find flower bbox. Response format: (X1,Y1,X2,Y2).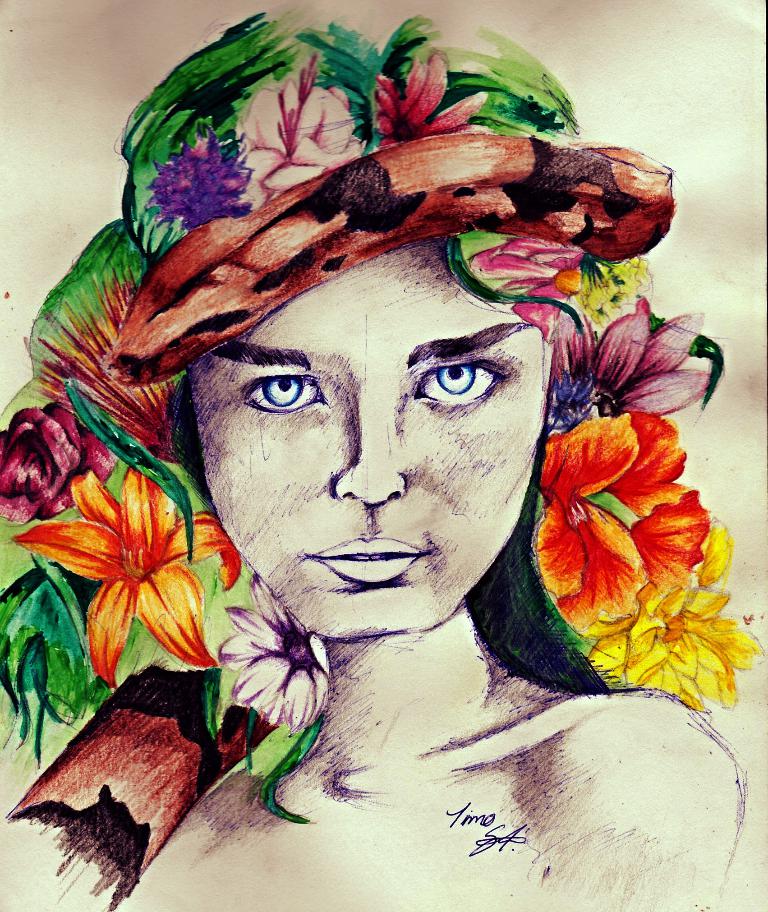
(579,255,656,328).
